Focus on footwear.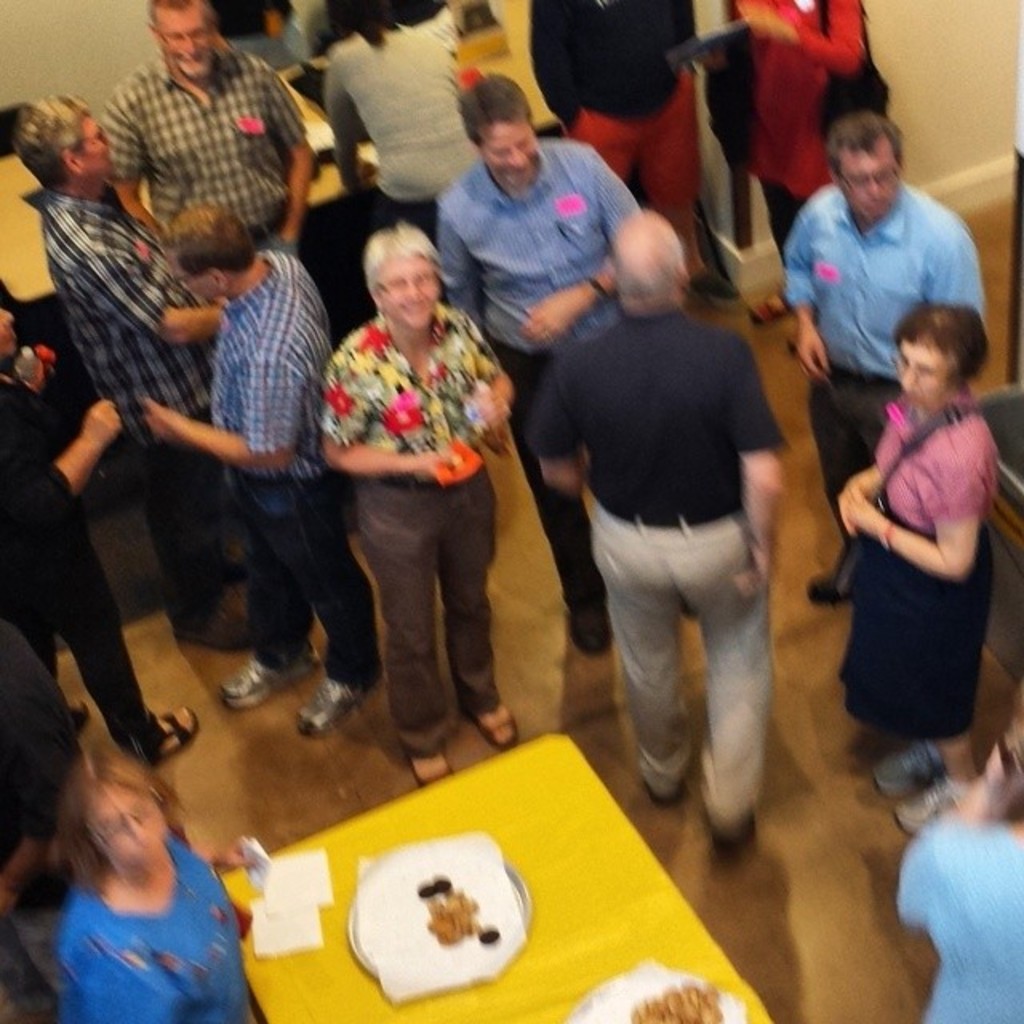
Focused at 570,606,611,653.
